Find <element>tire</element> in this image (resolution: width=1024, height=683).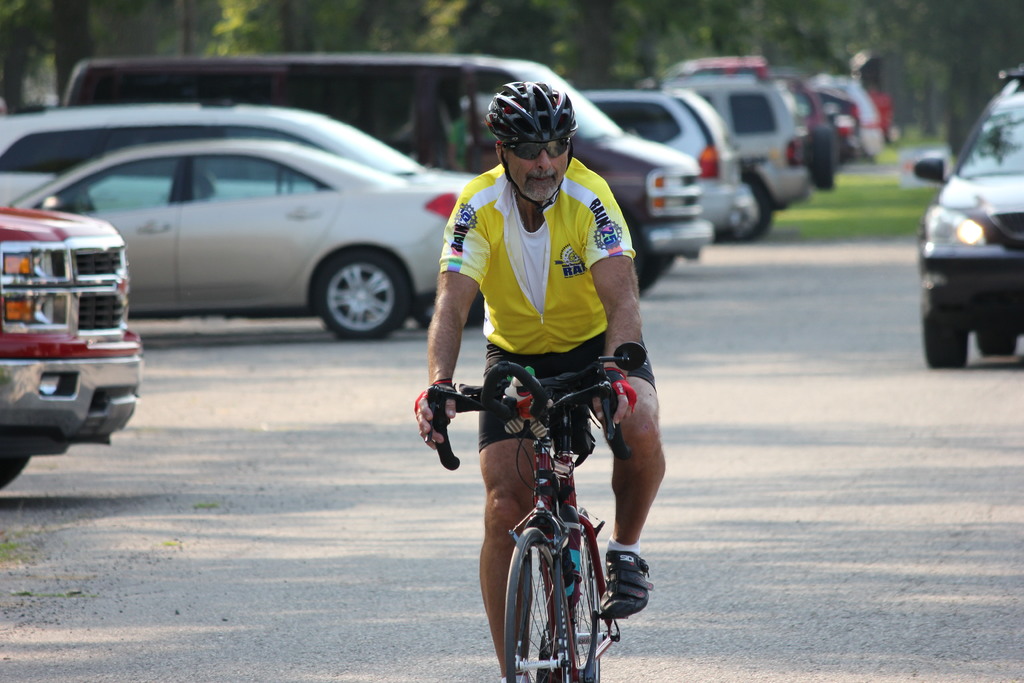
<box>3,434,65,493</box>.
